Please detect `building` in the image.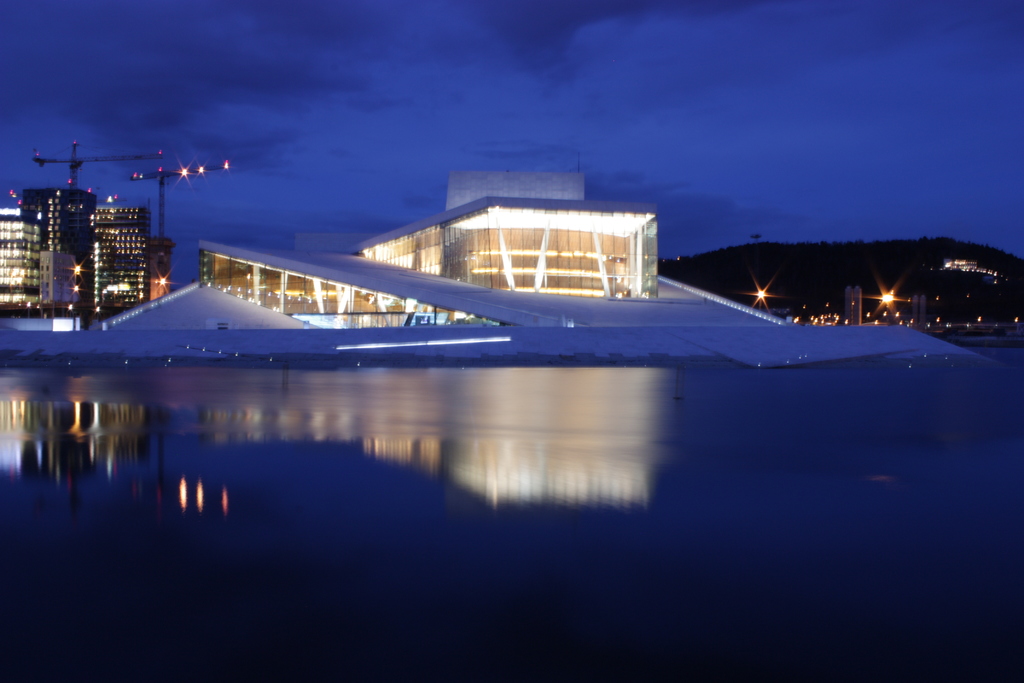
BBox(92, 204, 145, 303).
